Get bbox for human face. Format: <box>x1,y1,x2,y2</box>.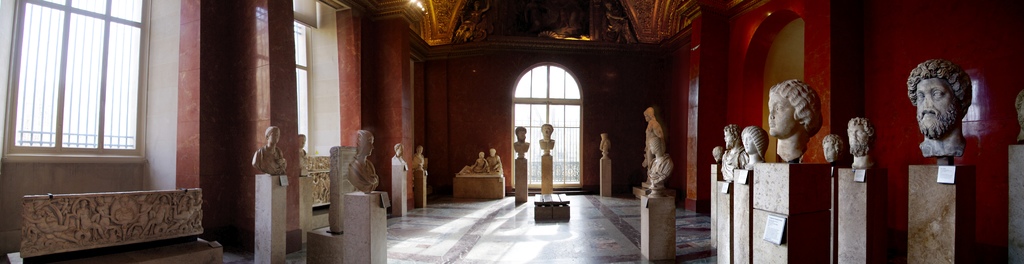
<box>767,90,800,136</box>.
